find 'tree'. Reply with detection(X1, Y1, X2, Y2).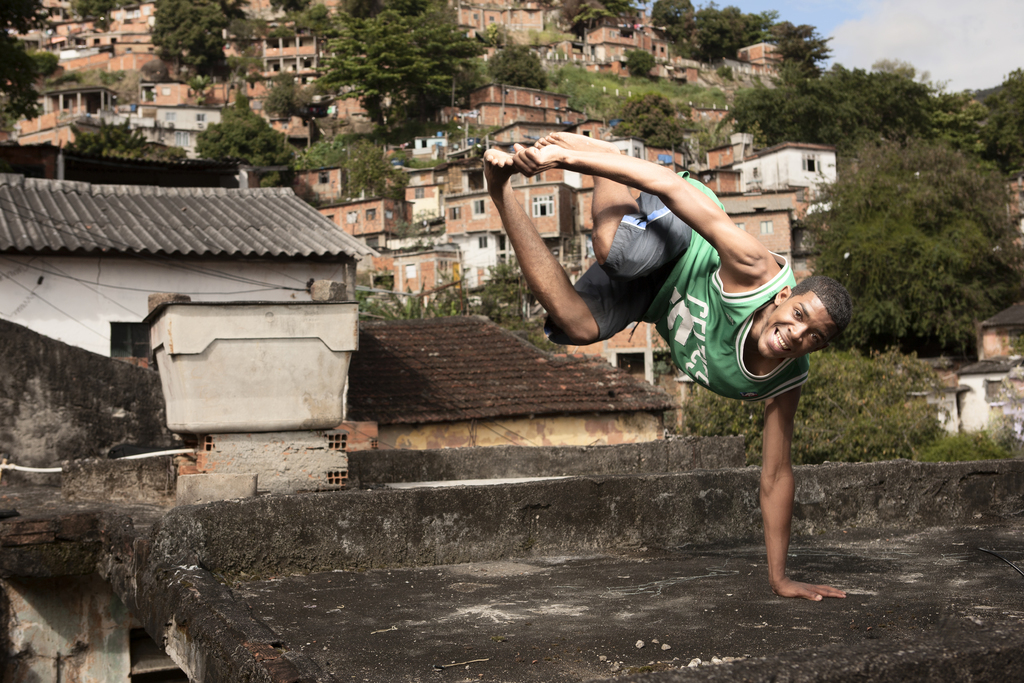
detection(547, 0, 651, 56).
